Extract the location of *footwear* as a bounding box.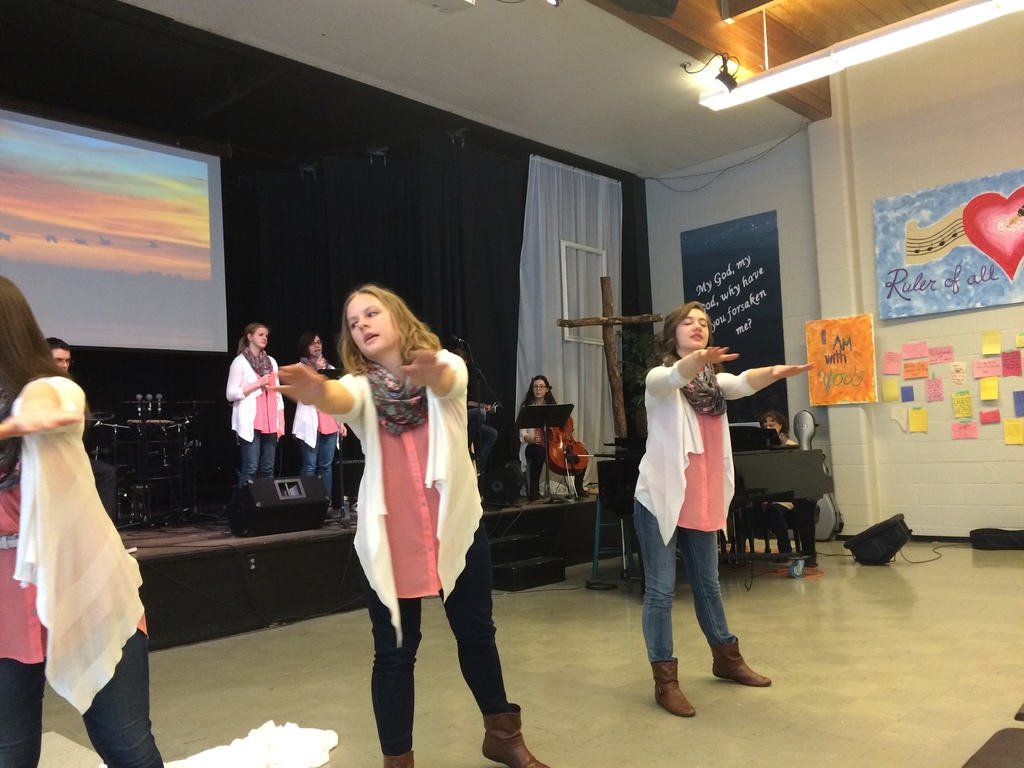
box=[650, 662, 692, 721].
